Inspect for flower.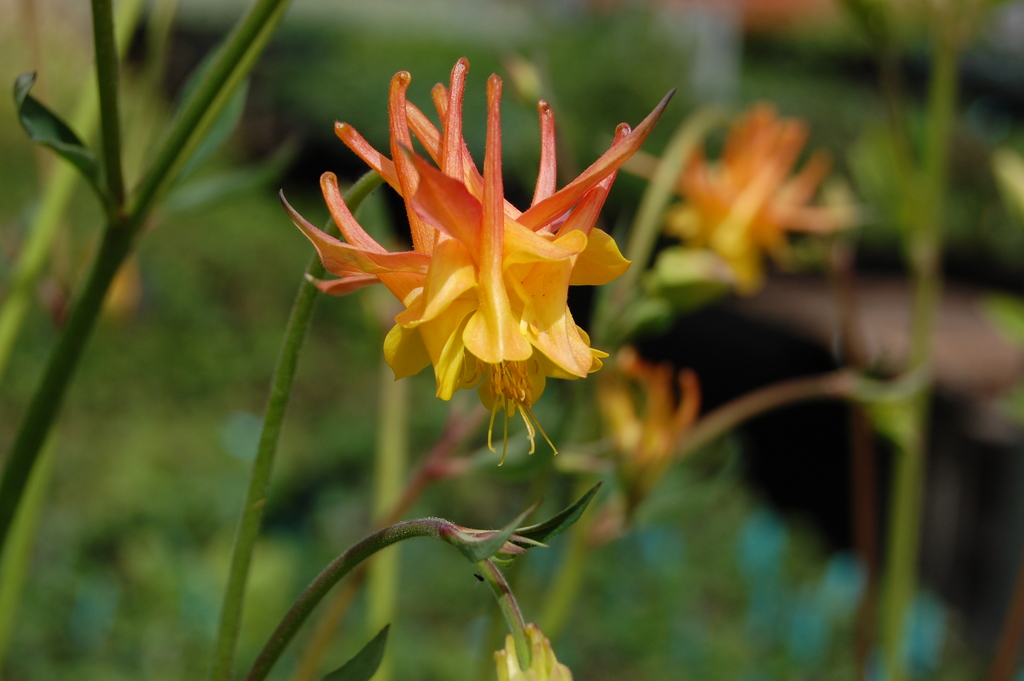
Inspection: bbox(601, 356, 695, 532).
